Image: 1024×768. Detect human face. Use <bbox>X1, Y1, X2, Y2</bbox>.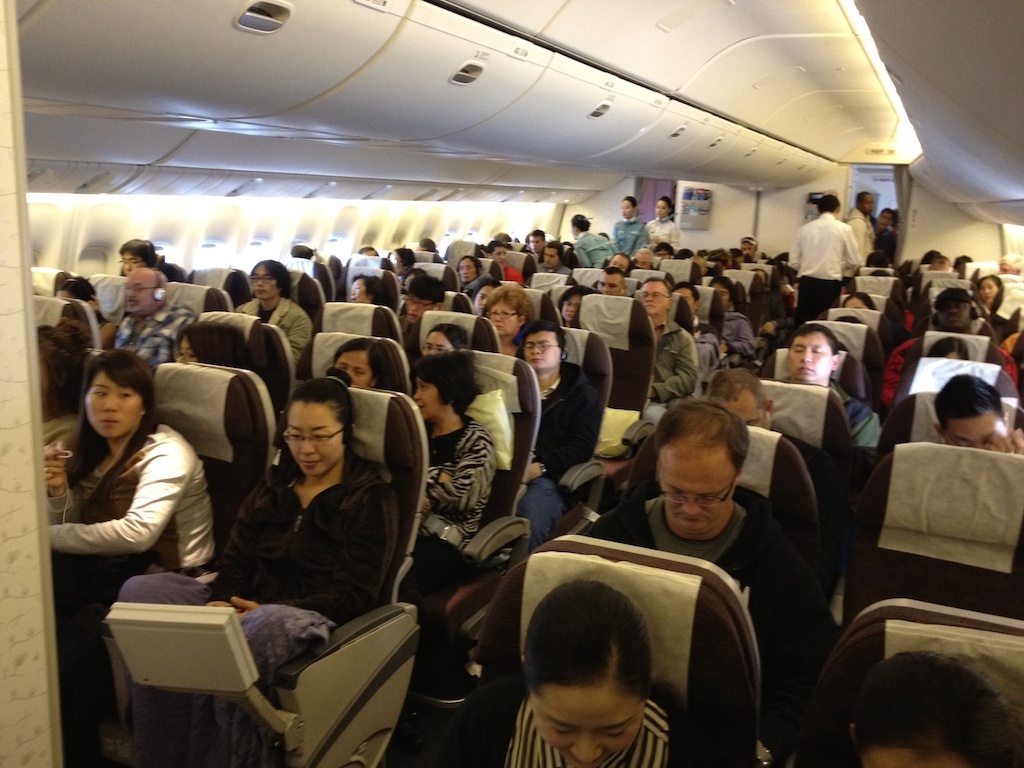
<bbox>649, 195, 667, 217</bbox>.
